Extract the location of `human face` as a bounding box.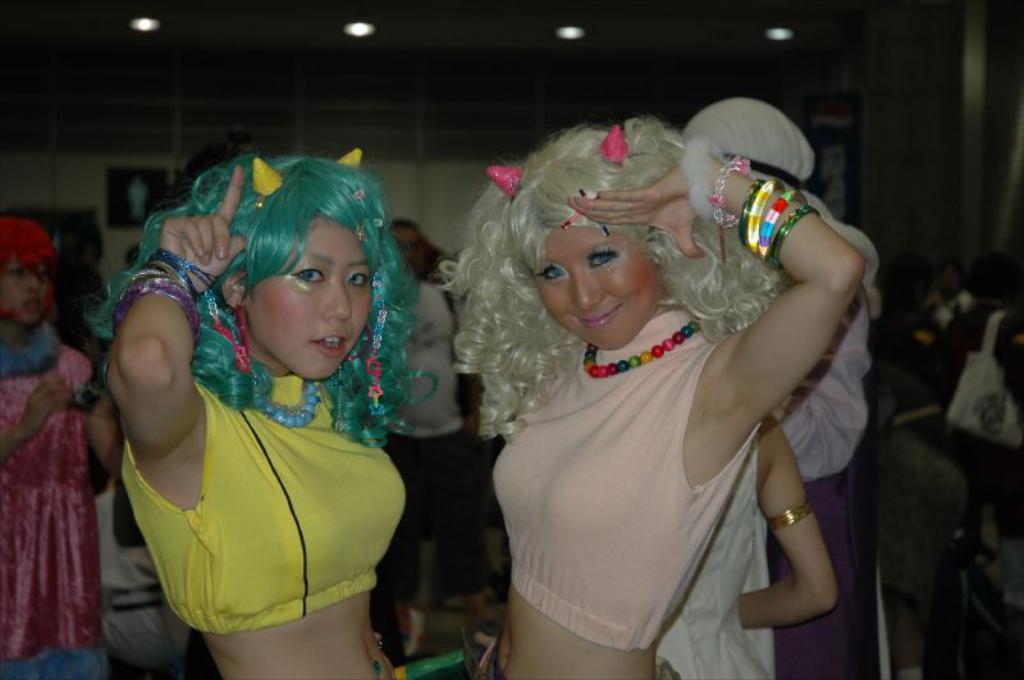
left=396, top=232, right=421, bottom=269.
